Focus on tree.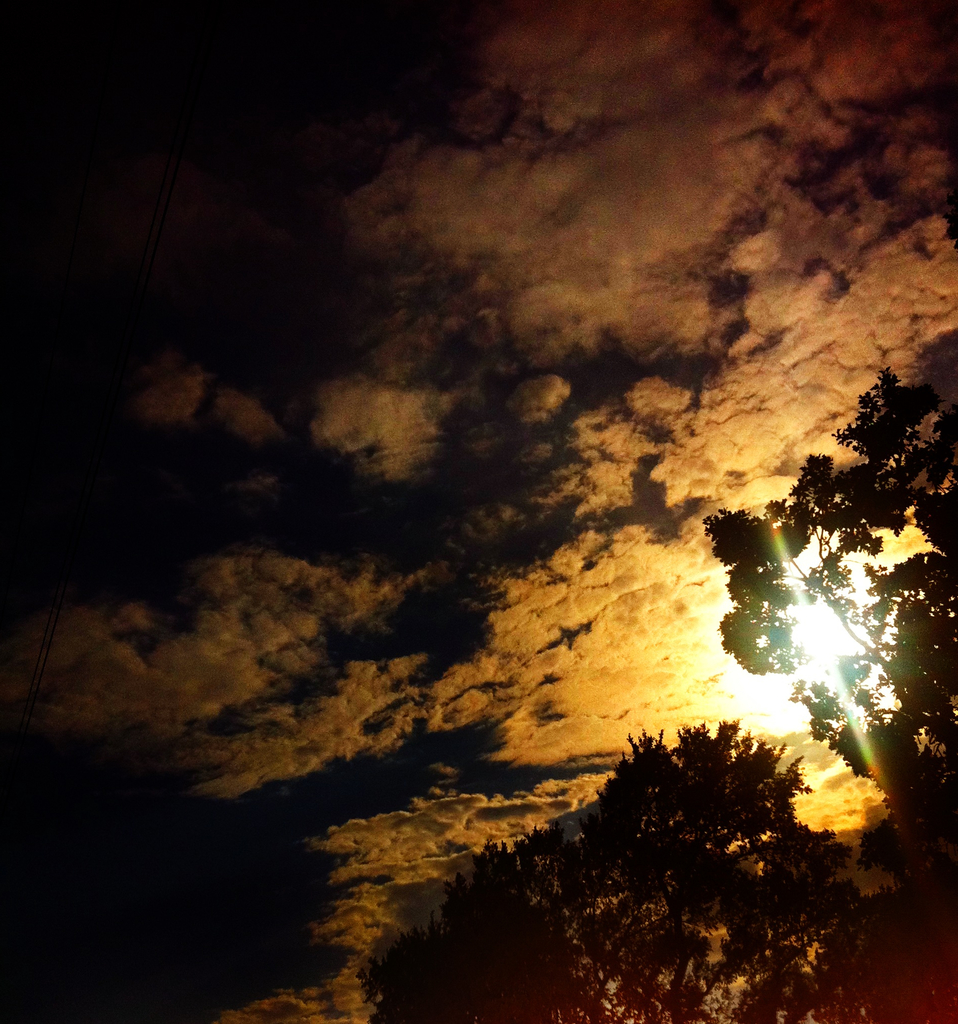
Focused at 357,835,565,1023.
